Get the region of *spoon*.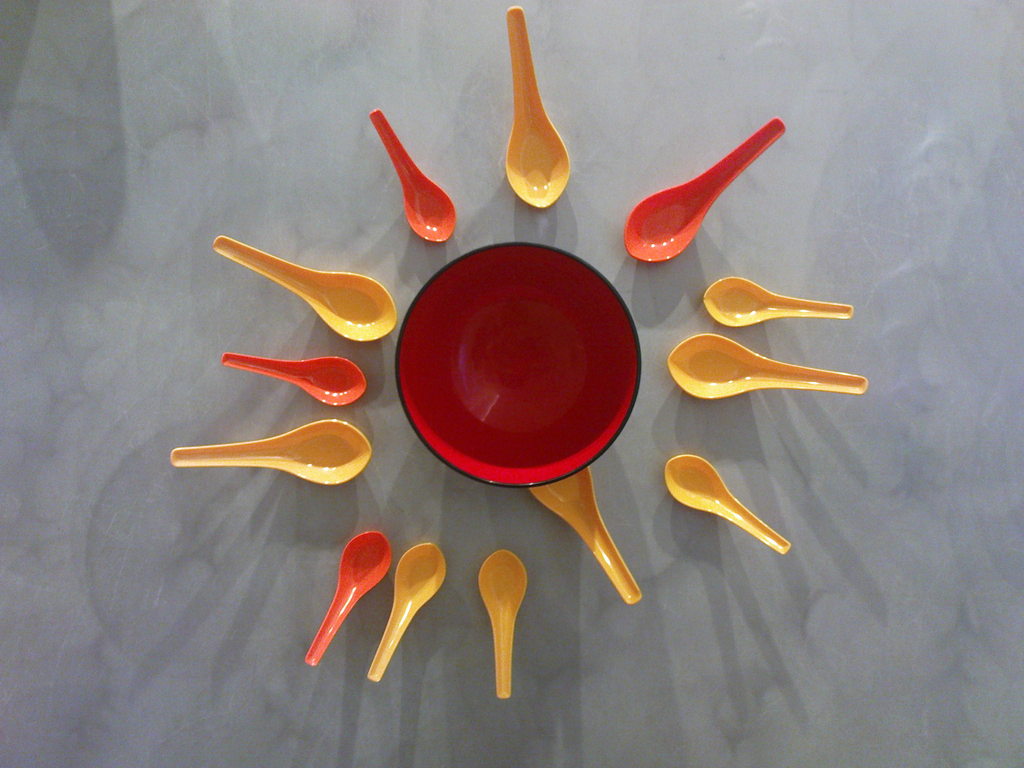
{"x1": 664, "y1": 458, "x2": 792, "y2": 553}.
